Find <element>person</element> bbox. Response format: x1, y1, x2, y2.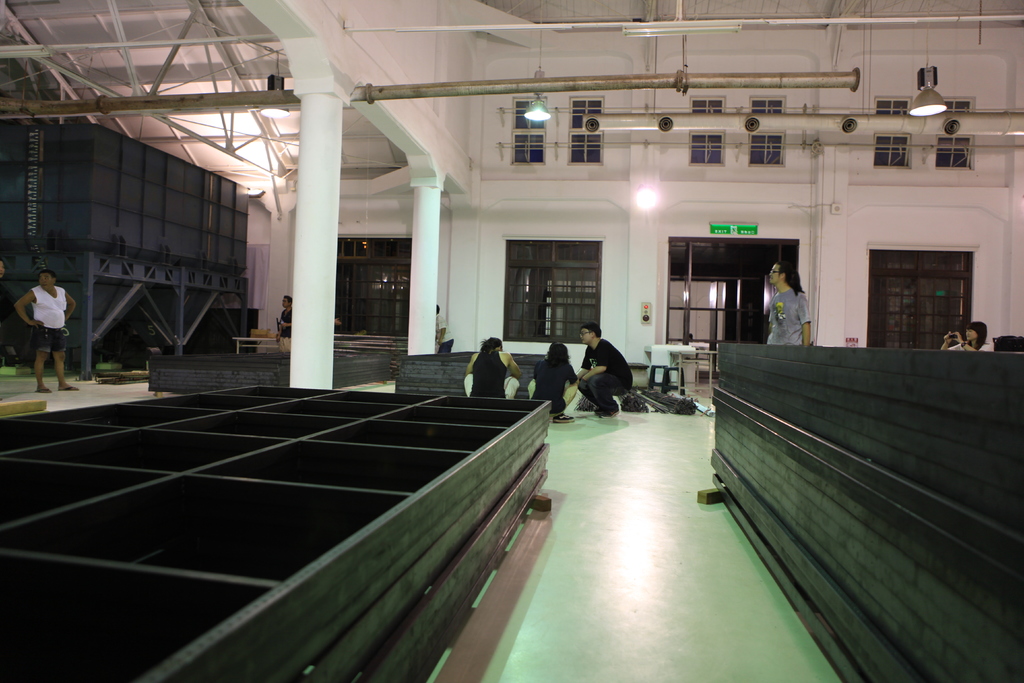
768, 261, 807, 347.
